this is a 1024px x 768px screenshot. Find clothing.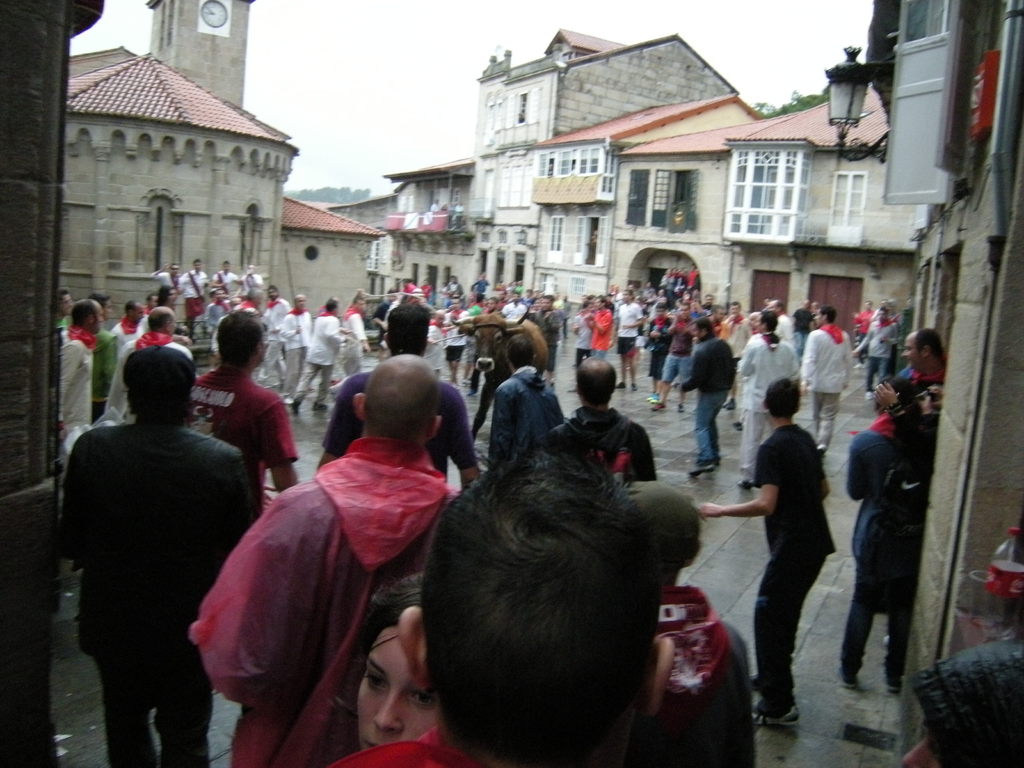
Bounding box: (619,299,643,352).
